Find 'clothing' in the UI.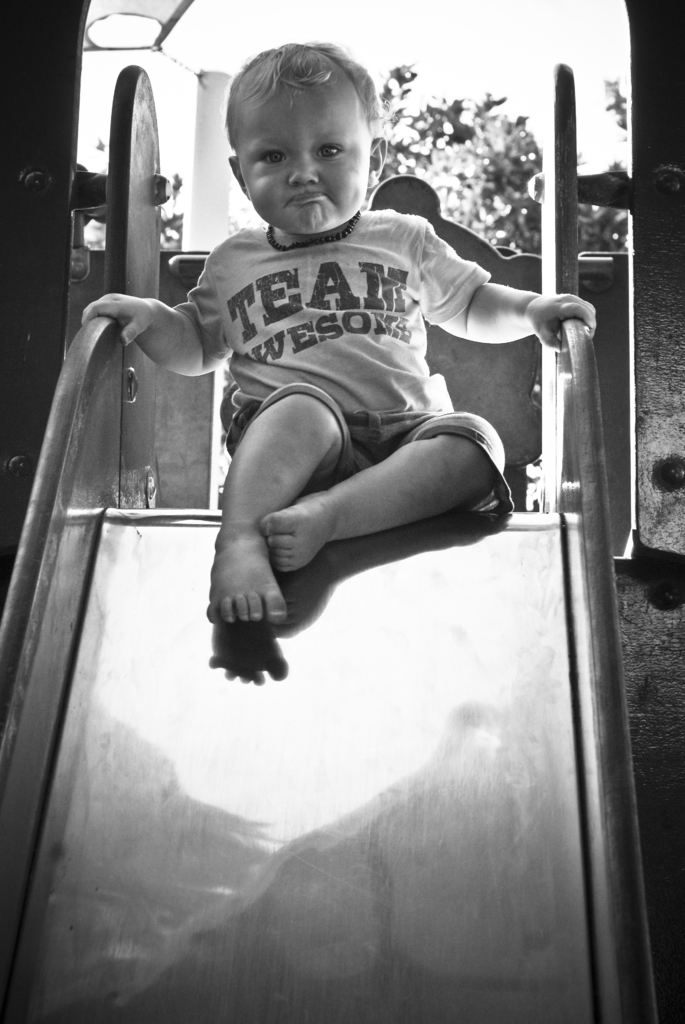
UI element at (left=166, top=173, right=569, bottom=535).
